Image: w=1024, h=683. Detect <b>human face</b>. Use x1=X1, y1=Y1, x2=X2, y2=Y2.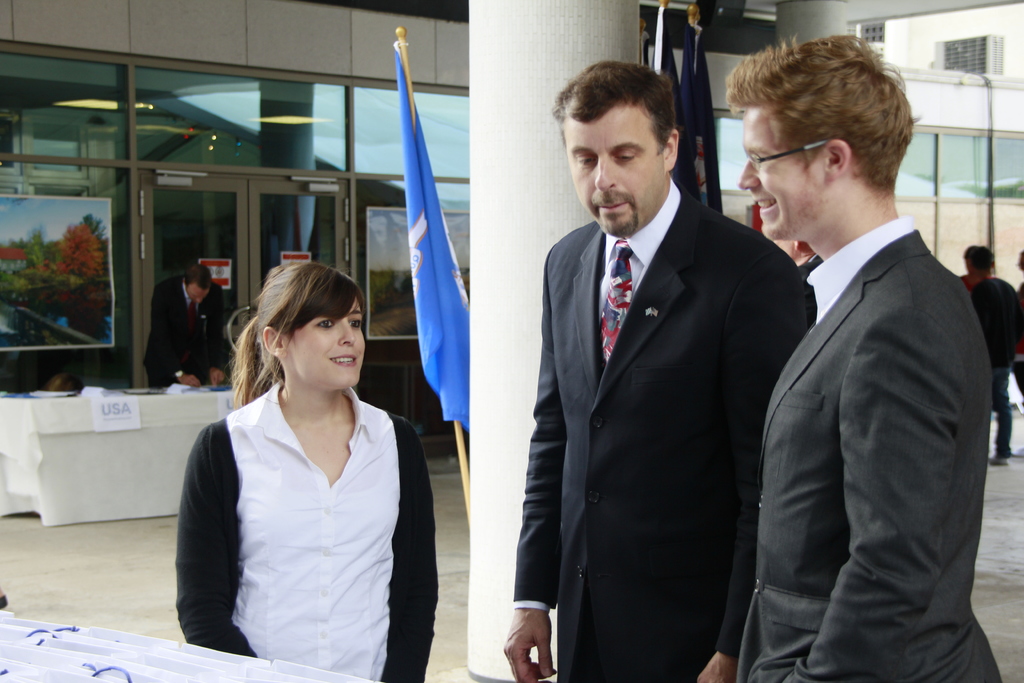
x1=183, y1=281, x2=212, y2=307.
